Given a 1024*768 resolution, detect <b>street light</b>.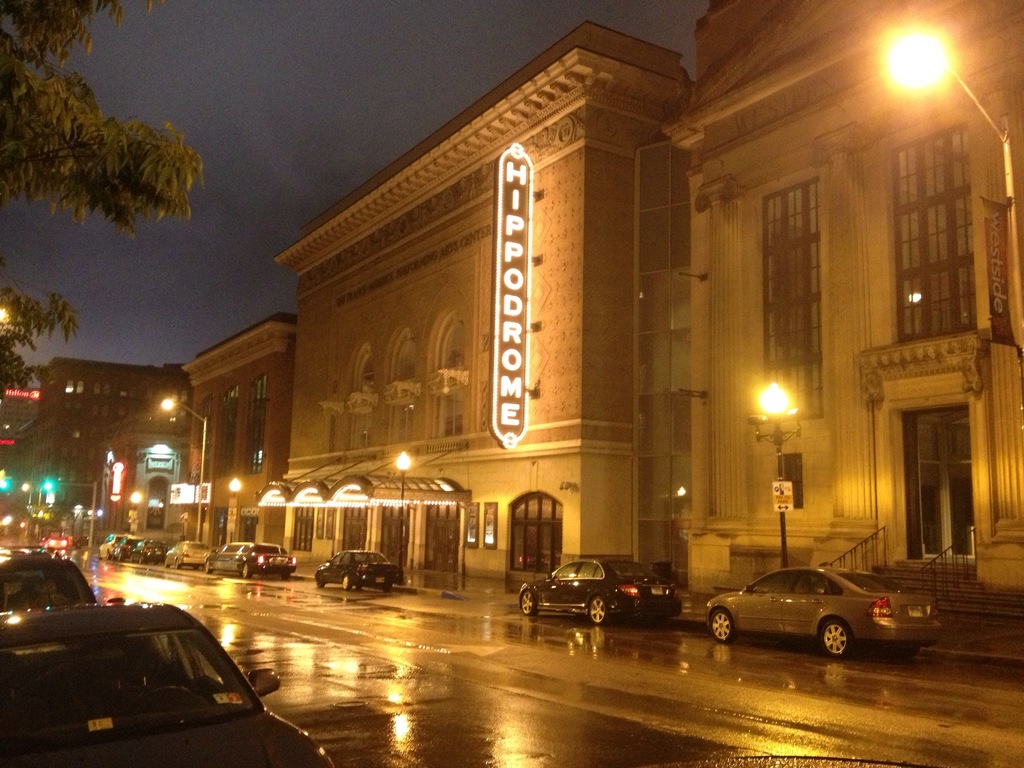
left=876, top=17, right=1023, bottom=350.
